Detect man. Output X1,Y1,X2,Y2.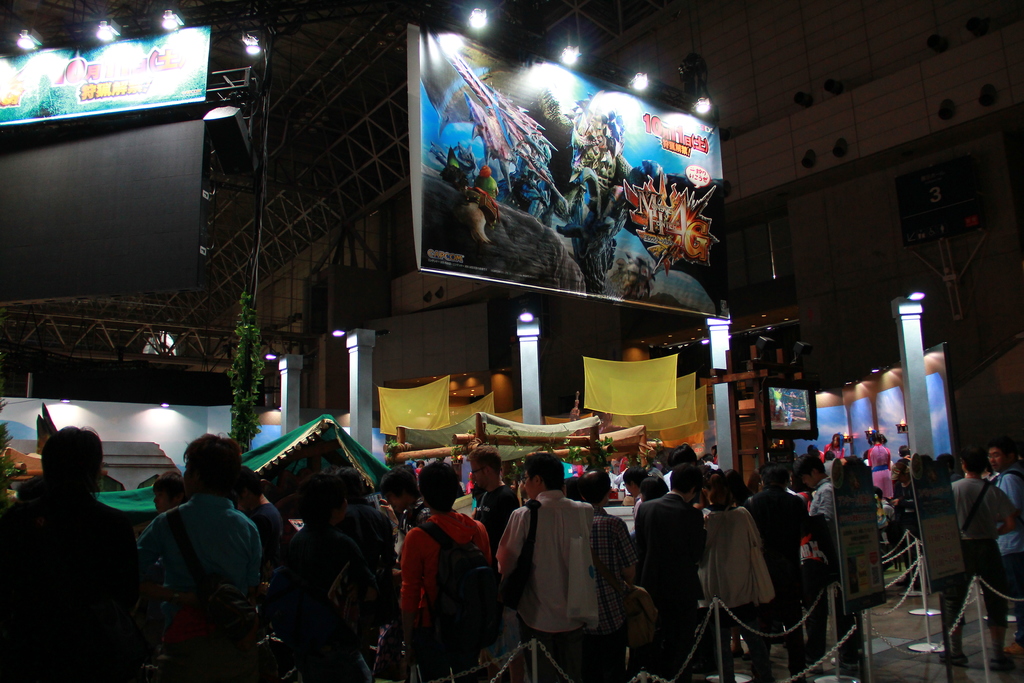
664,469,672,493.
